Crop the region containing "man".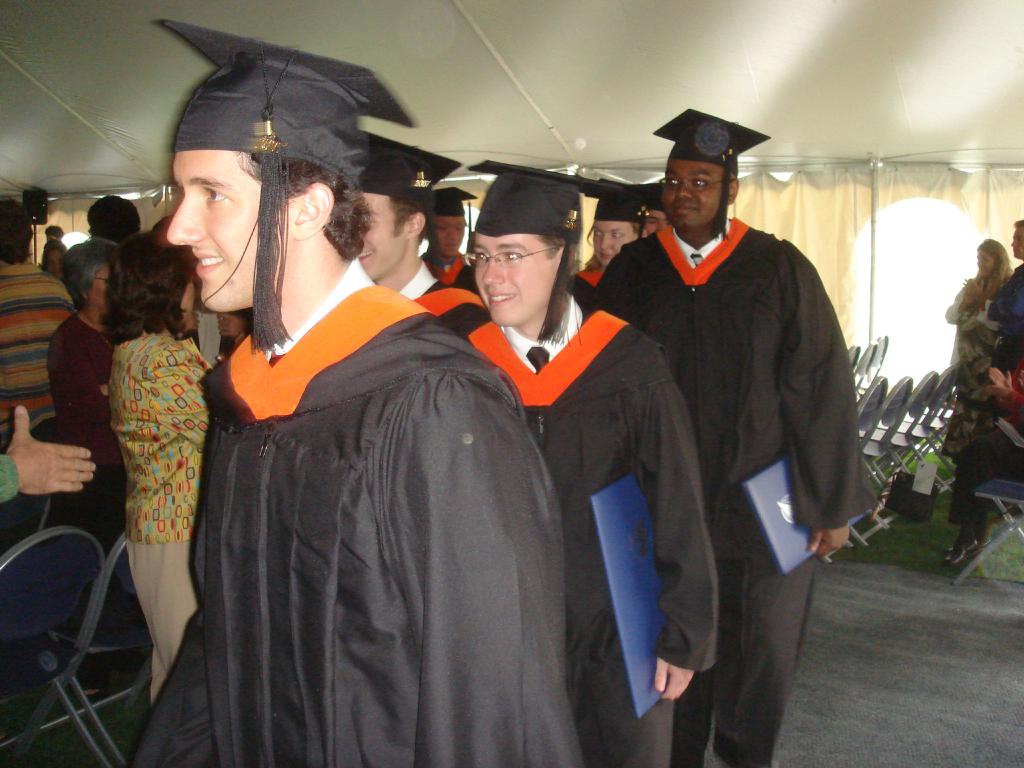
Crop region: pyautogui.locateOnScreen(563, 175, 664, 317).
